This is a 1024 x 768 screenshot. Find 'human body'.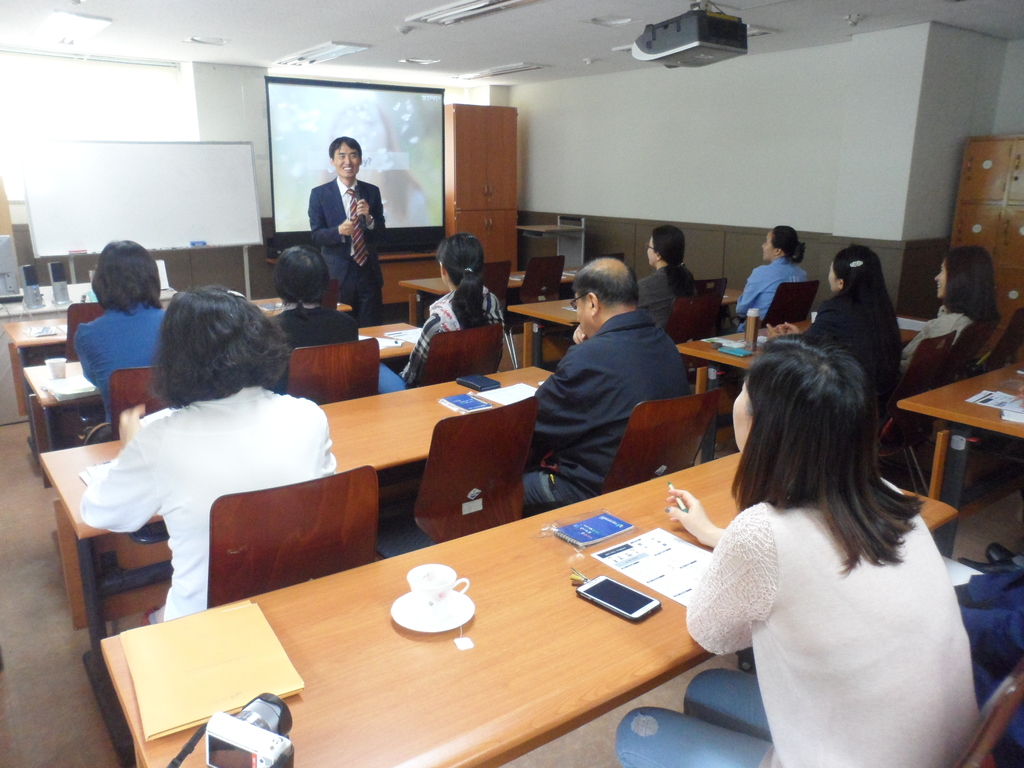
Bounding box: rect(525, 309, 684, 513).
